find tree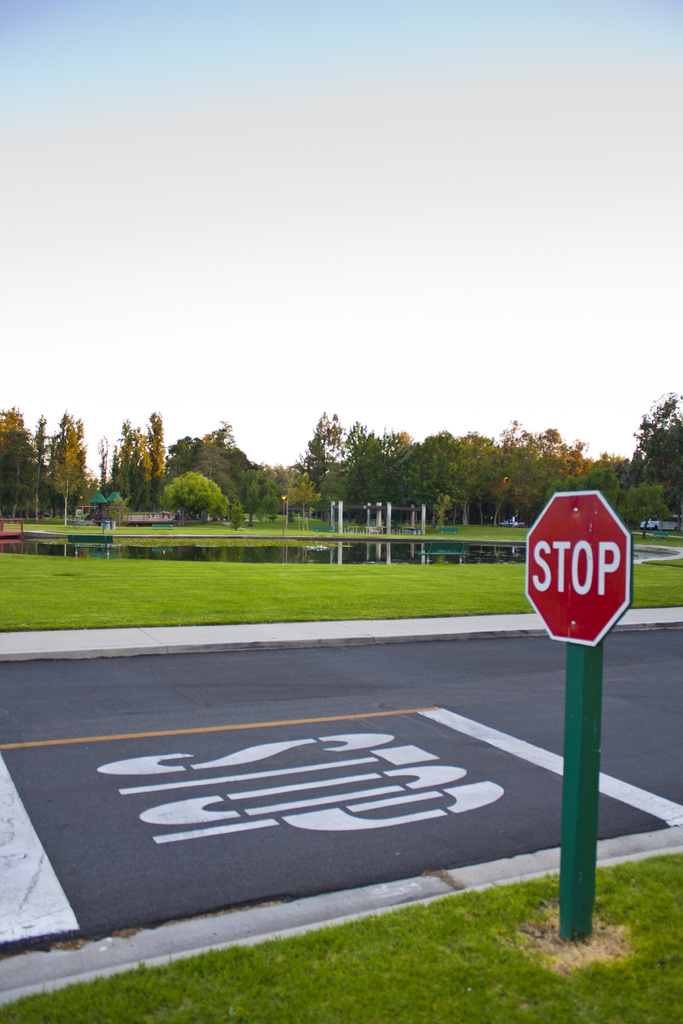
pyautogui.locateOnScreen(95, 415, 145, 501)
